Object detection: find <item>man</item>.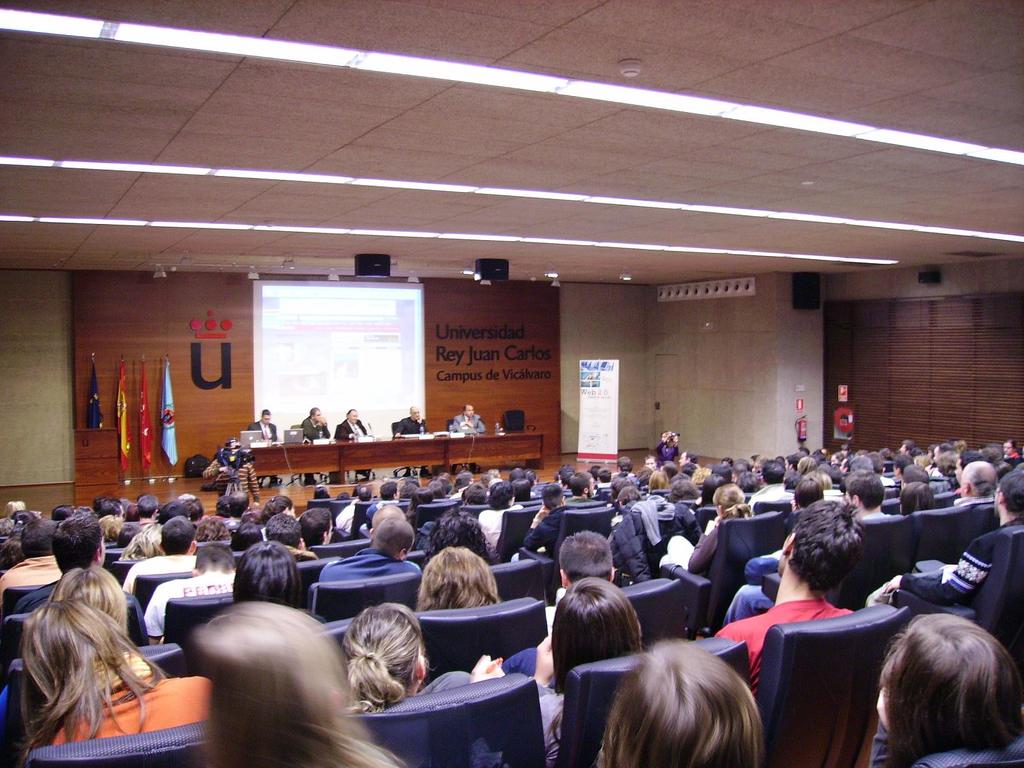
left=140, top=542, right=237, bottom=645.
